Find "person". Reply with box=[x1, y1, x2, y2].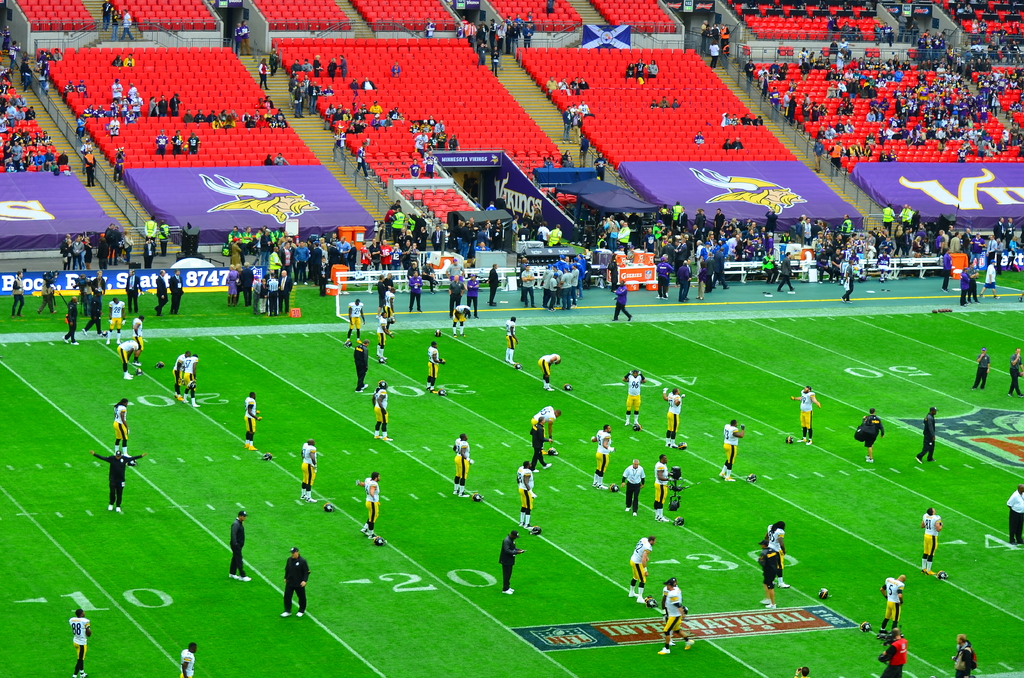
box=[187, 109, 196, 121].
